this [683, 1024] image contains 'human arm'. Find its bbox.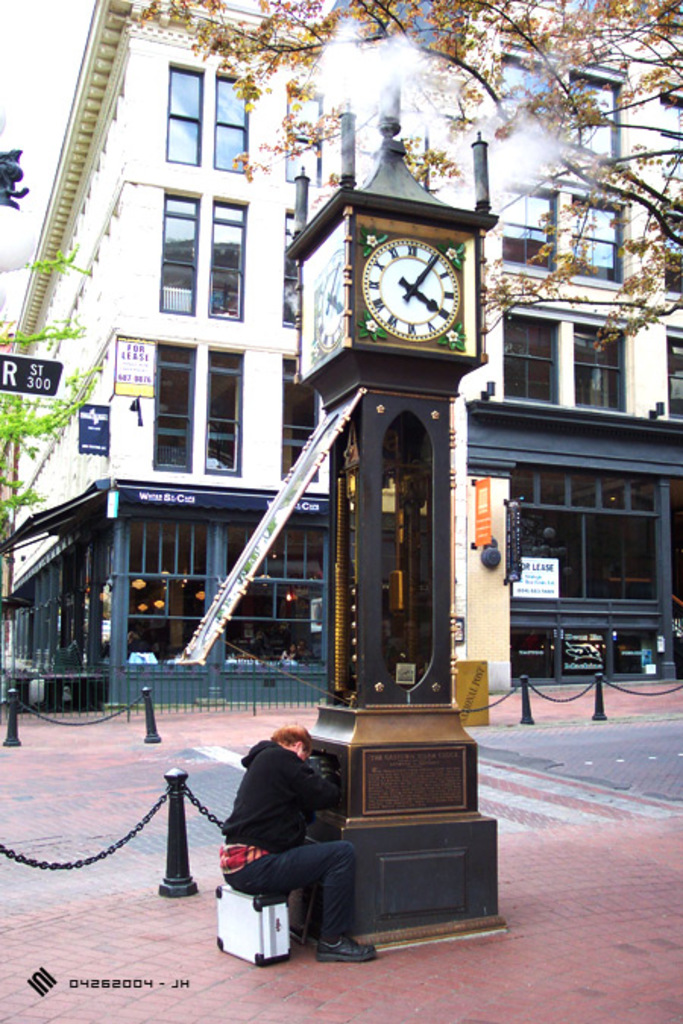
left=276, top=752, right=335, bottom=807.
